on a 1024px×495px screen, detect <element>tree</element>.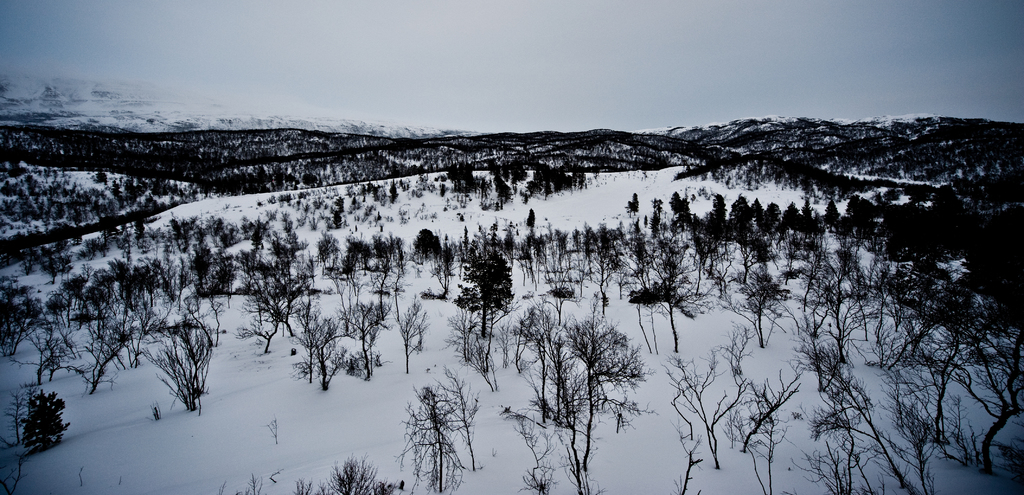
bbox=(451, 250, 518, 335).
